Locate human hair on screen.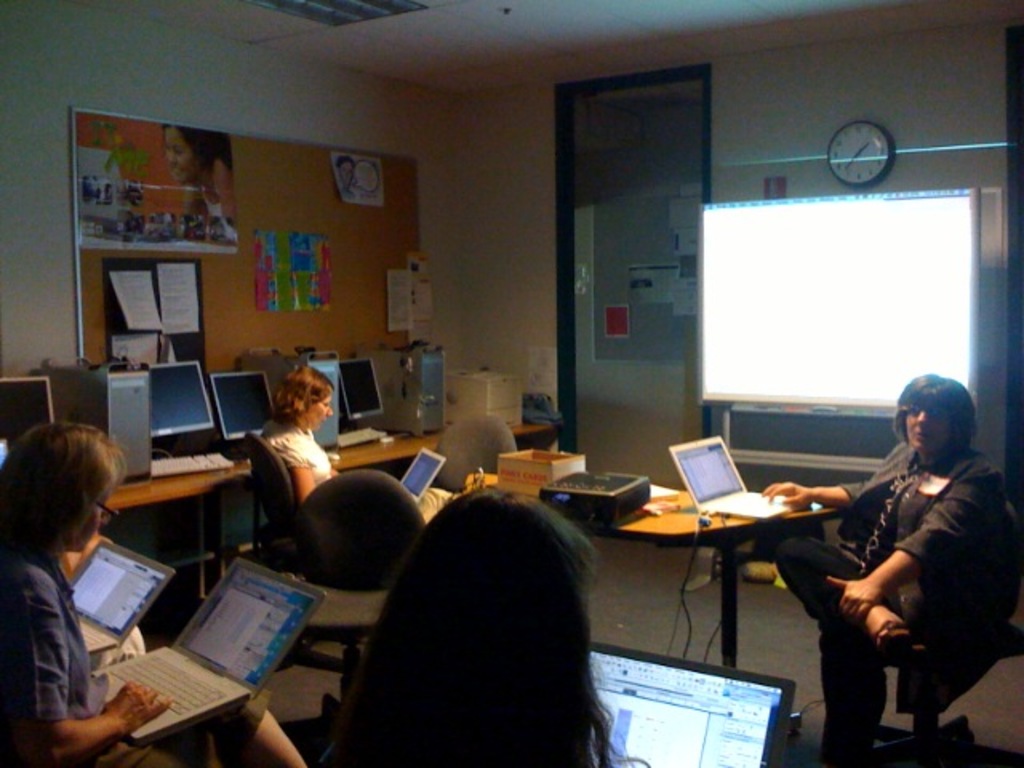
On screen at [x1=278, y1=358, x2=330, y2=421].
